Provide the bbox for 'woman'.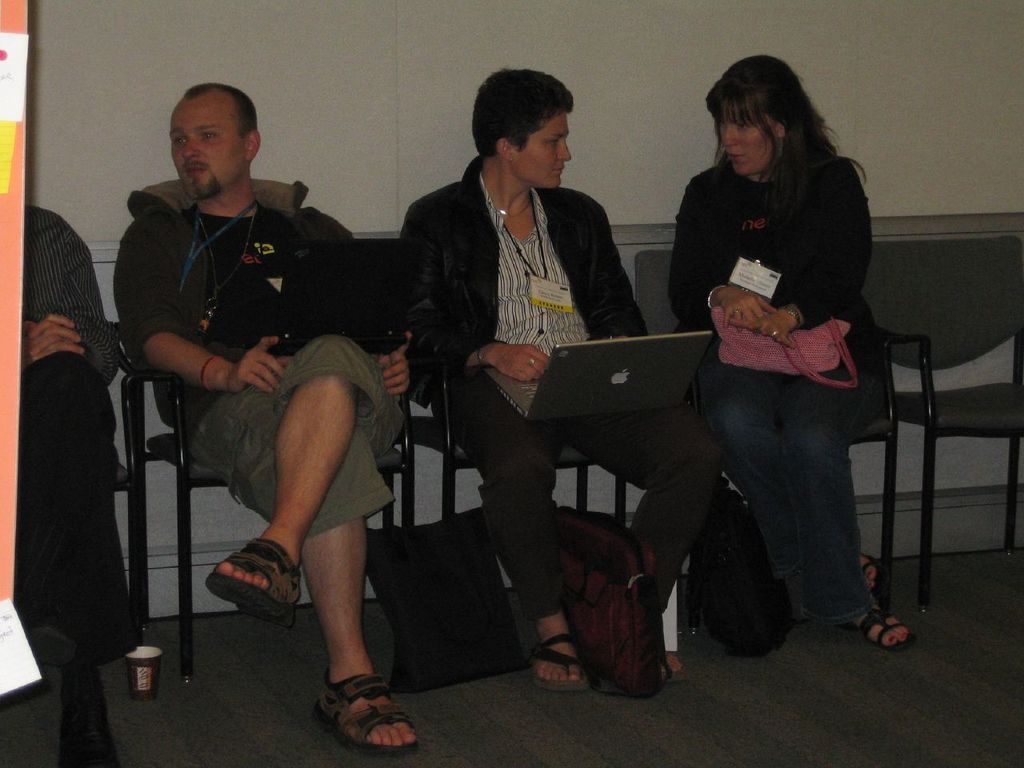
674:63:872:685.
